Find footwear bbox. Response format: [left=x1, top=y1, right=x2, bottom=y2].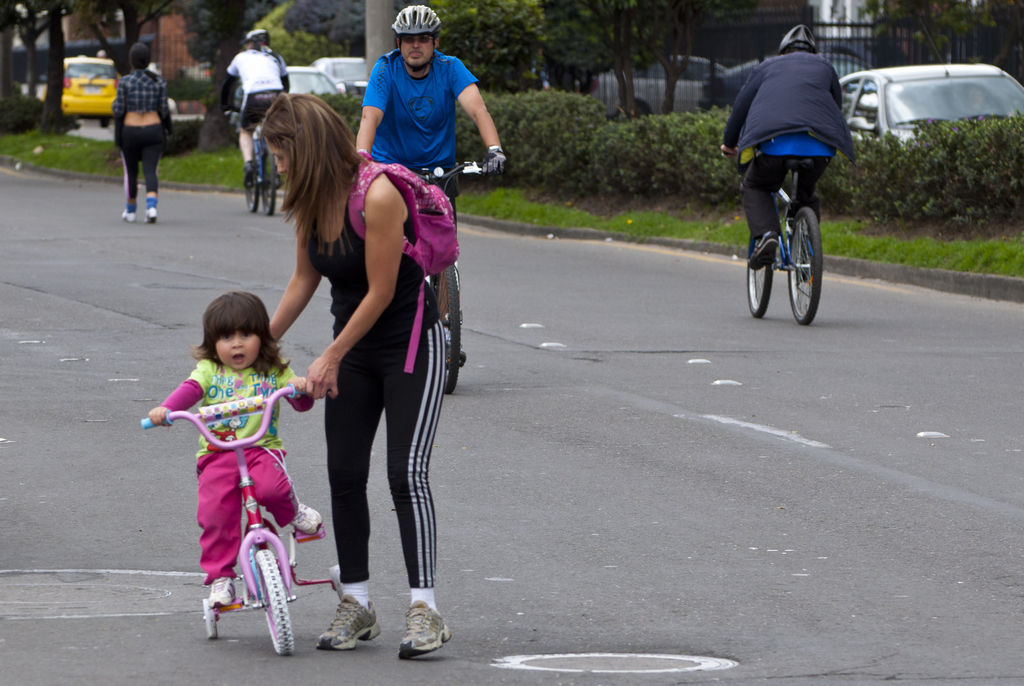
[left=124, top=209, right=135, bottom=224].
